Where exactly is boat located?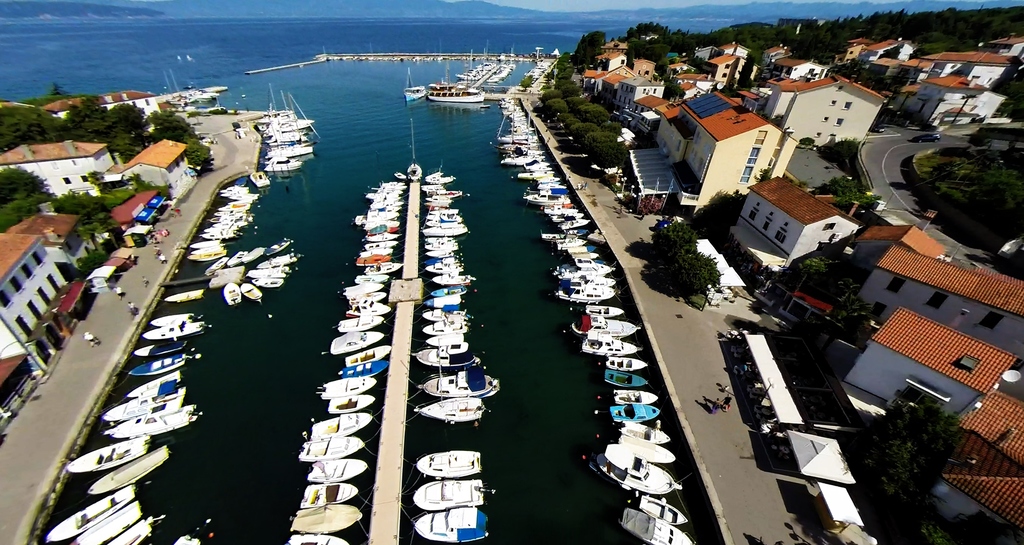
Its bounding box is locate(616, 419, 674, 445).
